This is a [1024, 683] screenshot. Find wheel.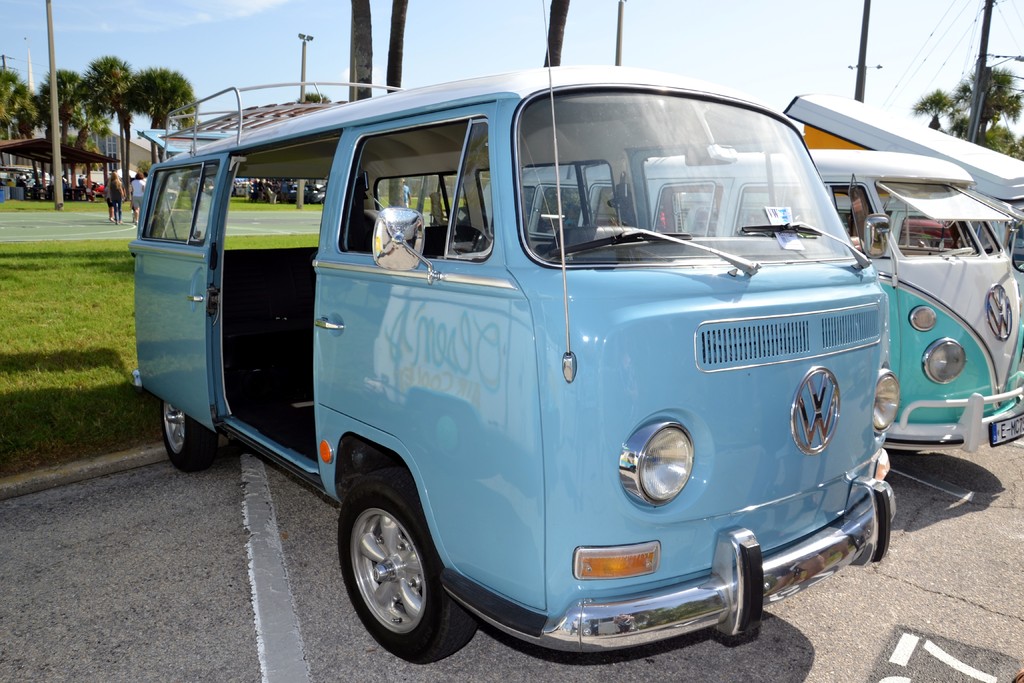
Bounding box: x1=936 y1=248 x2=976 y2=256.
